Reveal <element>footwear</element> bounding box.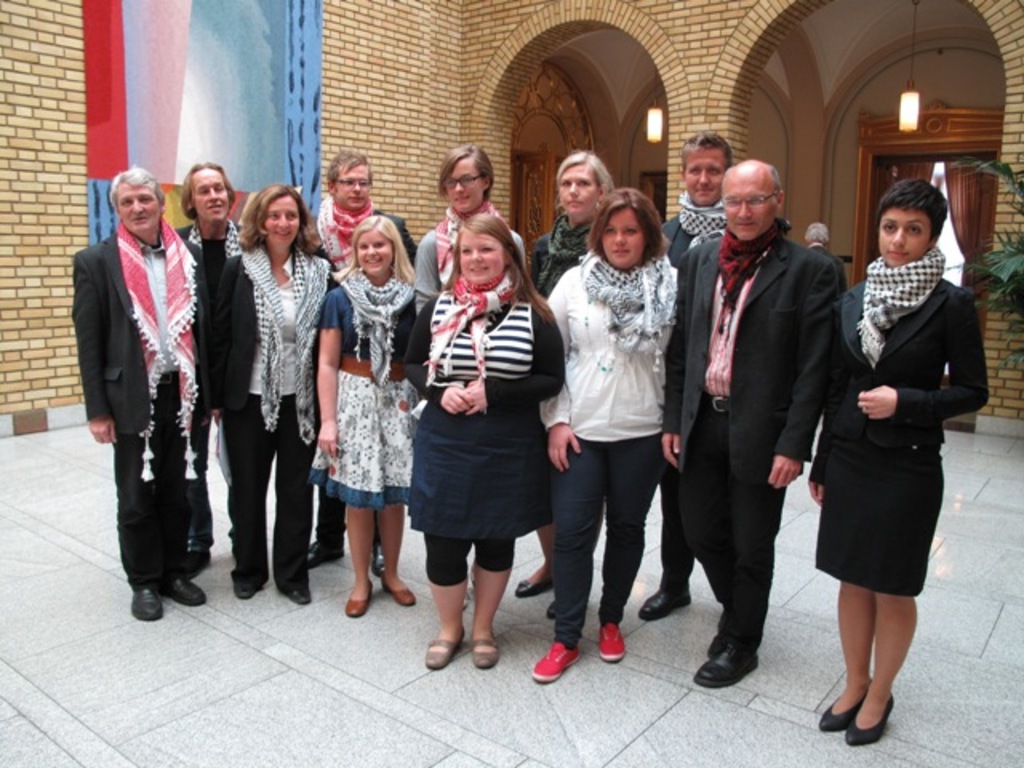
Revealed: l=472, t=635, r=498, b=670.
